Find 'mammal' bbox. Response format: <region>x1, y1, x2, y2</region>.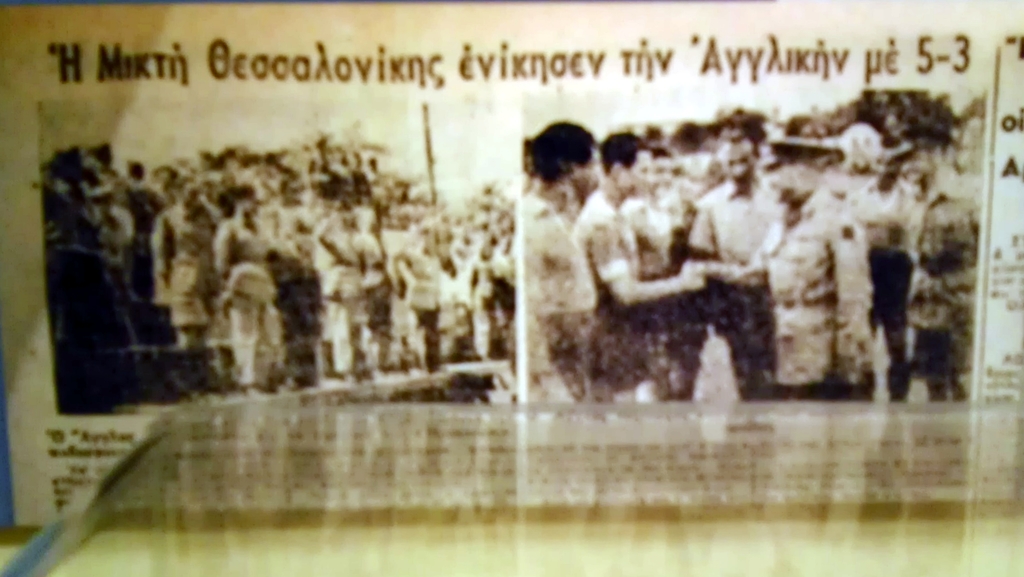
<region>858, 133, 913, 409</region>.
